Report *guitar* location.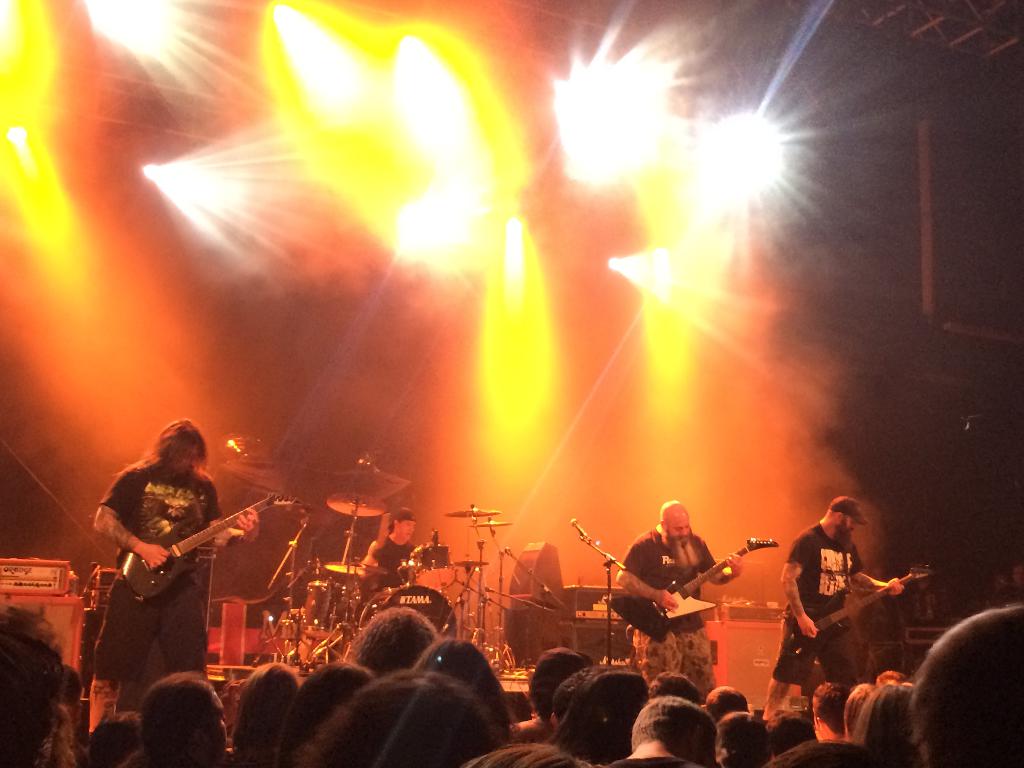
Report: 603,538,783,639.
